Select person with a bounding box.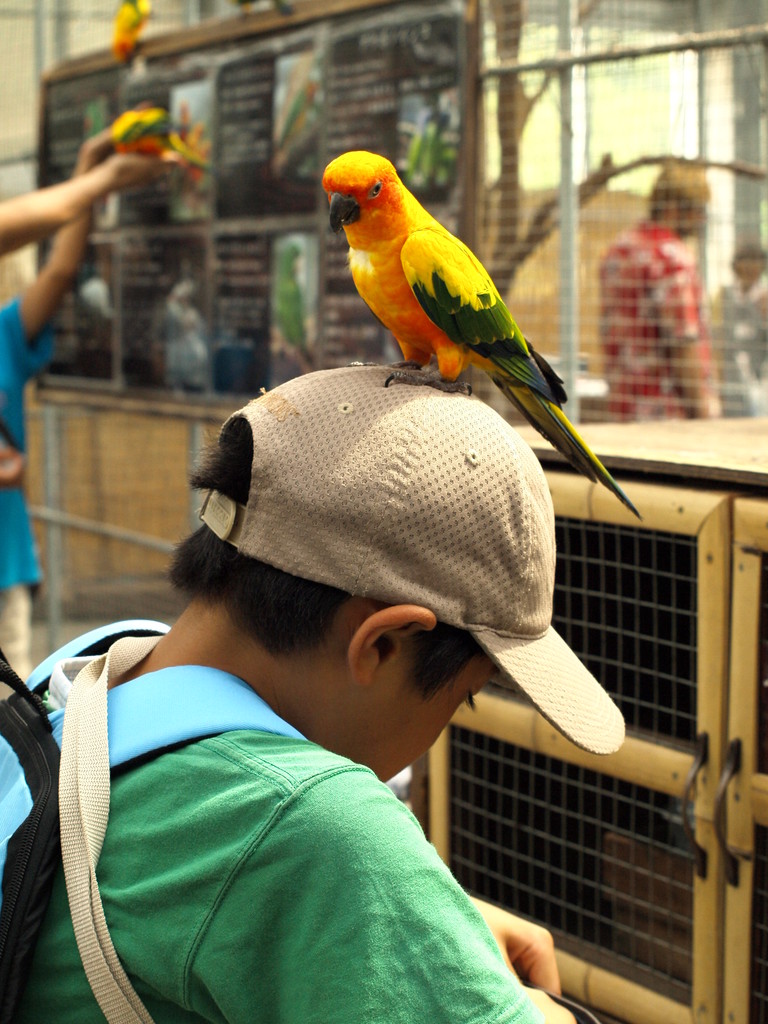
595 157 716 419.
